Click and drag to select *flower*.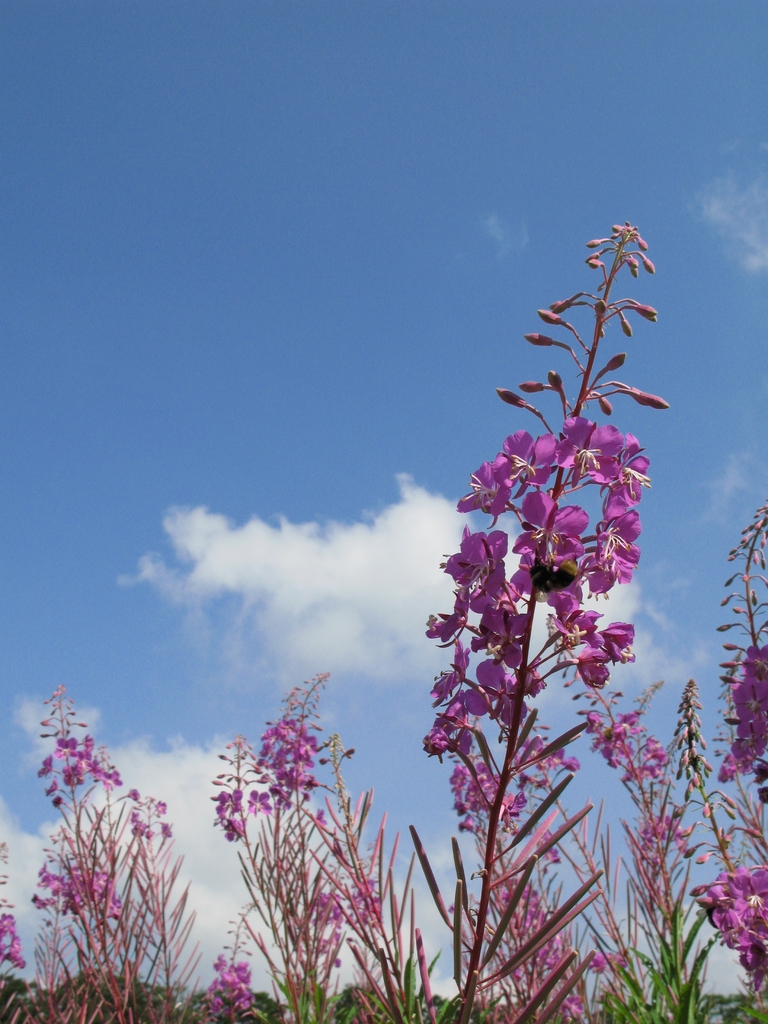
Selection: bbox(26, 860, 121, 919).
